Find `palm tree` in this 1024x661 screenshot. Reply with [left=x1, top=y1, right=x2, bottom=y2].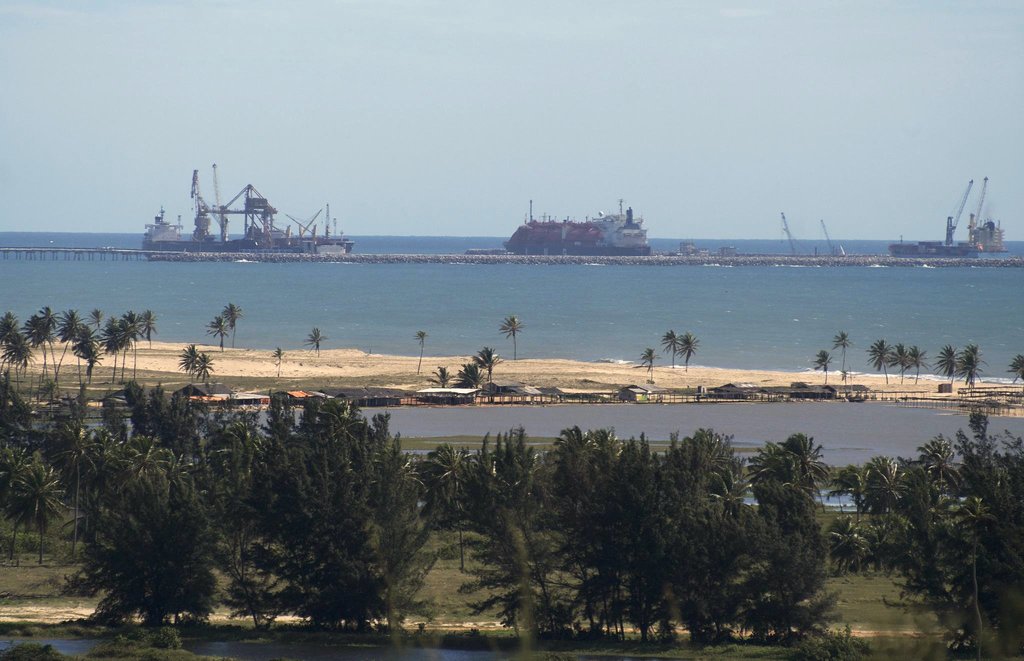
[left=662, top=330, right=681, bottom=368].
